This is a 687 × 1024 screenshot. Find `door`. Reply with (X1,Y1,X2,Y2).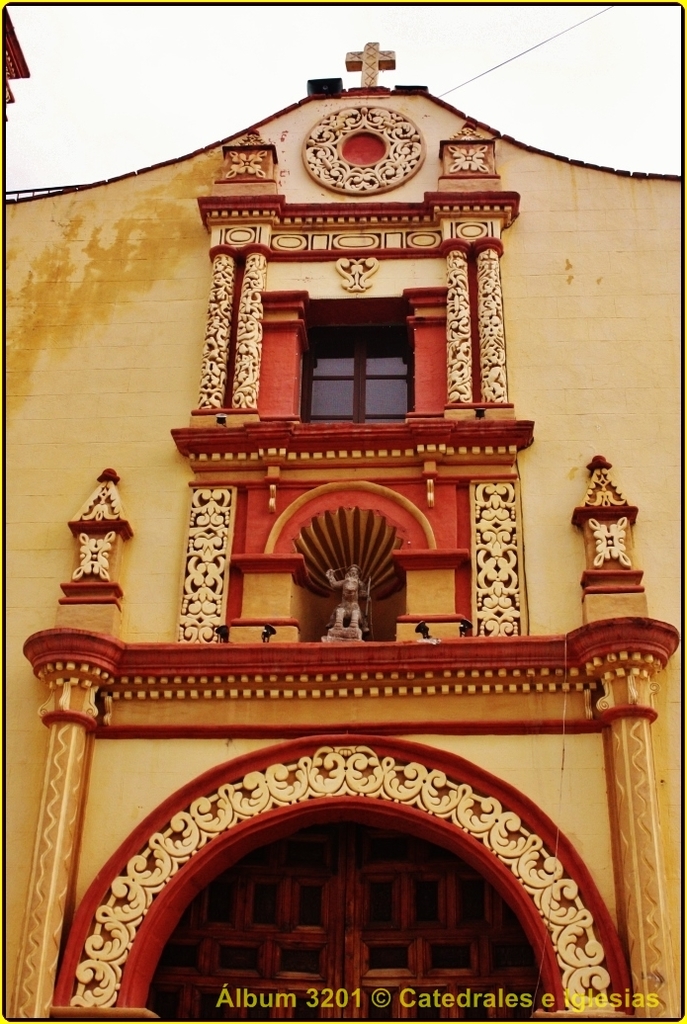
(135,819,553,1023).
